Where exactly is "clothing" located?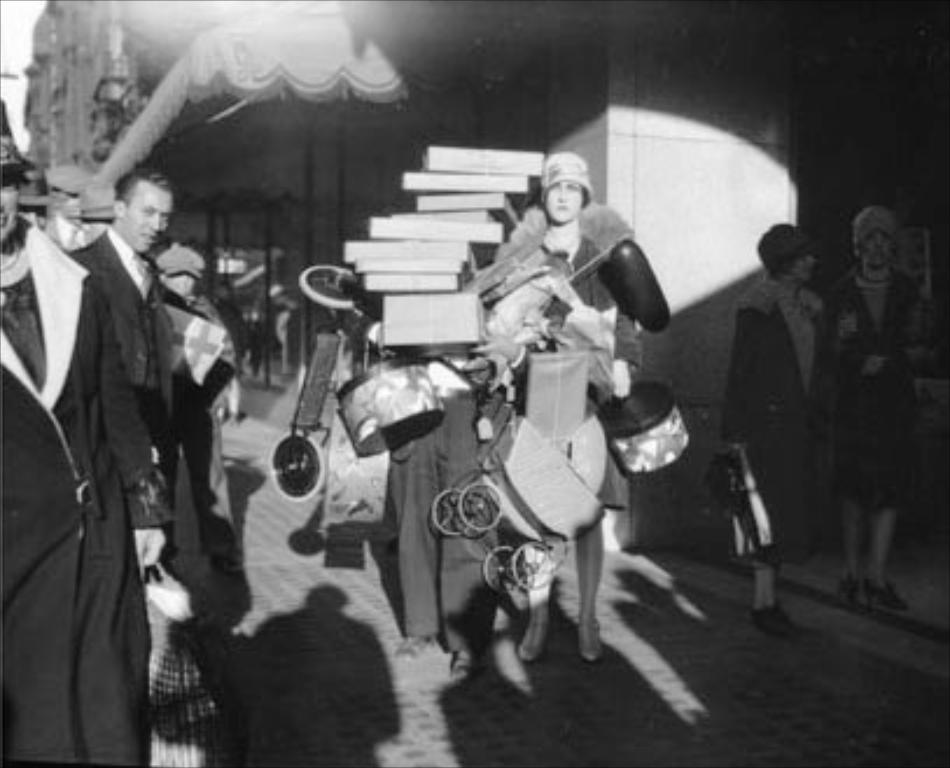
Its bounding box is left=14, top=149, right=236, bottom=752.
